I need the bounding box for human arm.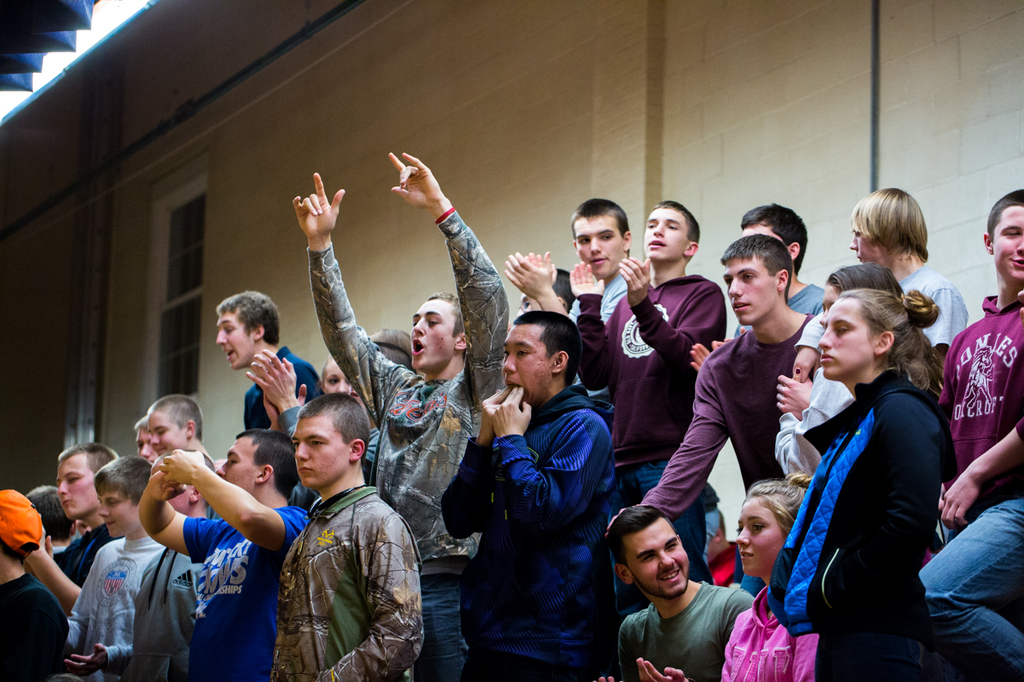
Here it is: (left=942, top=413, right=1023, bottom=530).
